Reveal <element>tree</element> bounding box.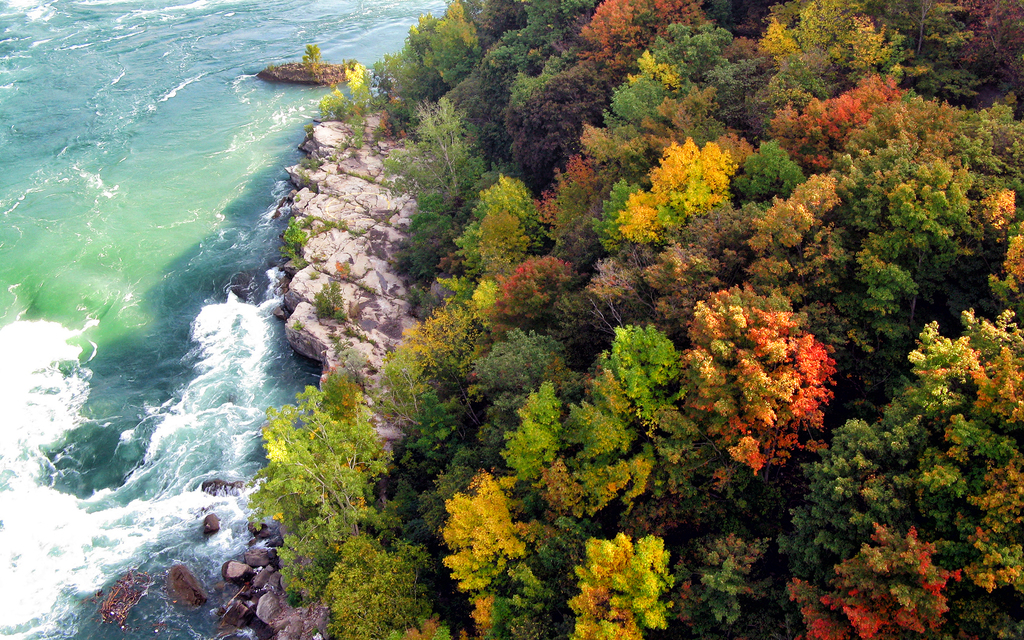
Revealed: [x1=374, y1=92, x2=481, y2=207].
